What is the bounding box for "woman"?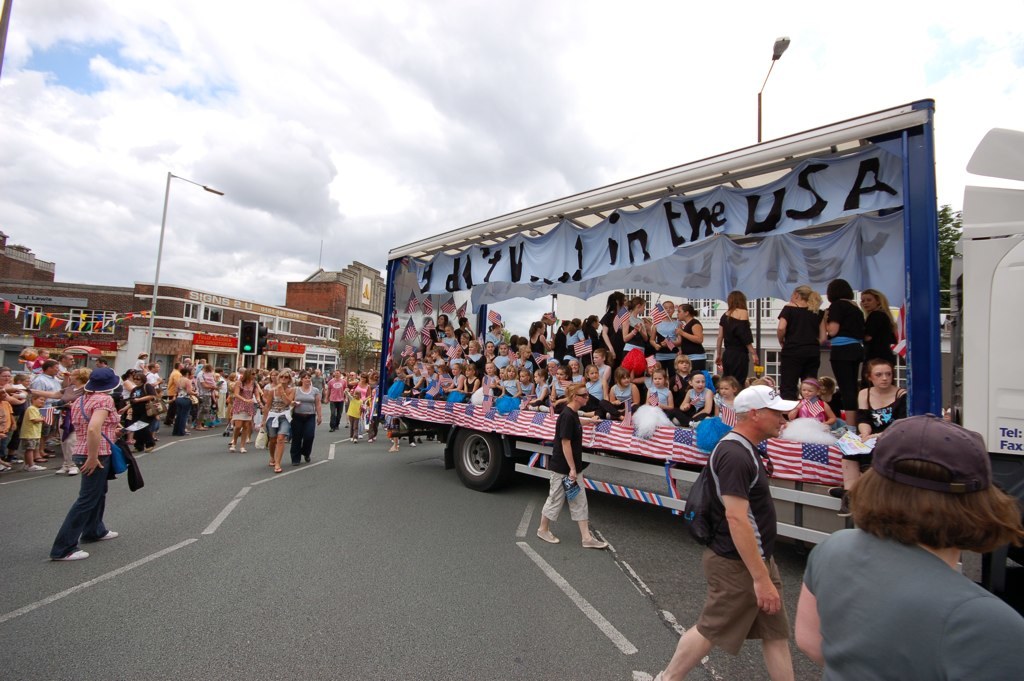
crop(776, 278, 827, 389).
